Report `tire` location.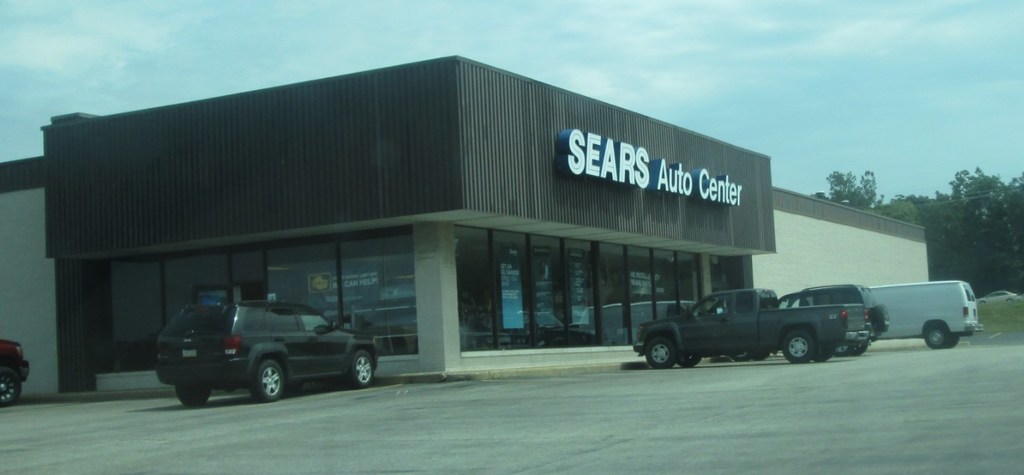
Report: 0:365:22:407.
